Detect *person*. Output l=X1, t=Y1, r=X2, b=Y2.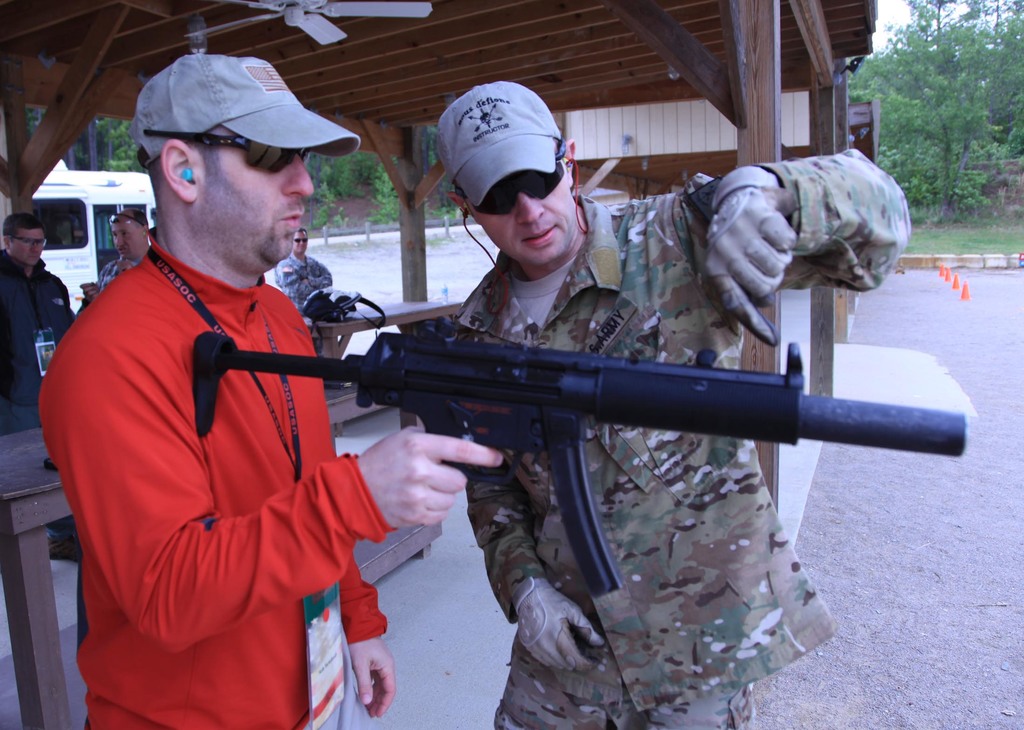
l=435, t=85, r=914, b=729.
